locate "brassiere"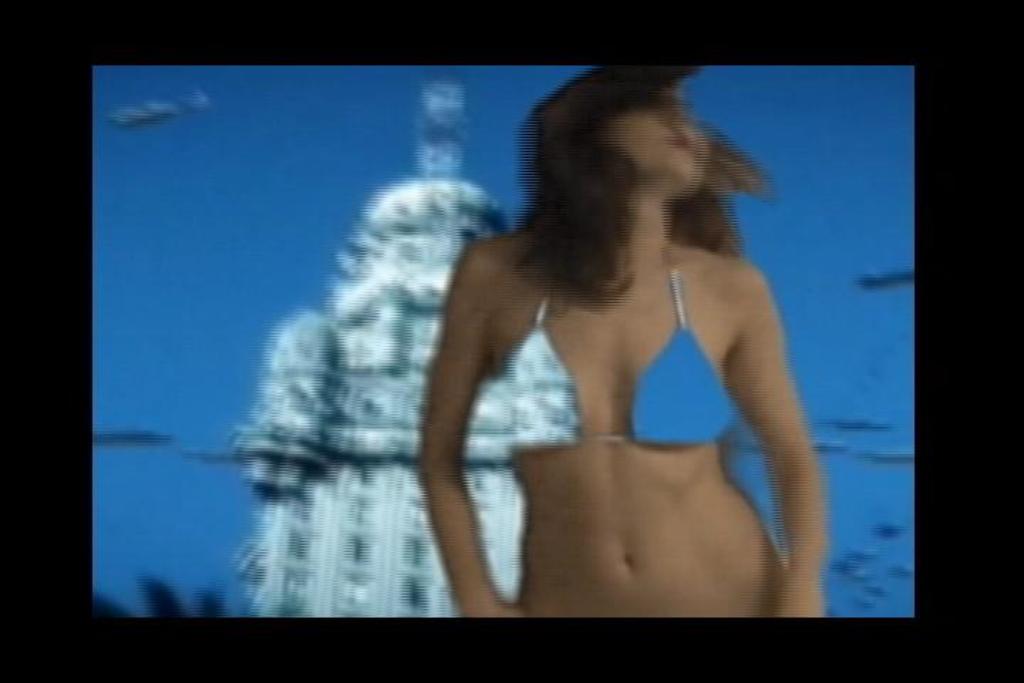
region(498, 242, 735, 458)
